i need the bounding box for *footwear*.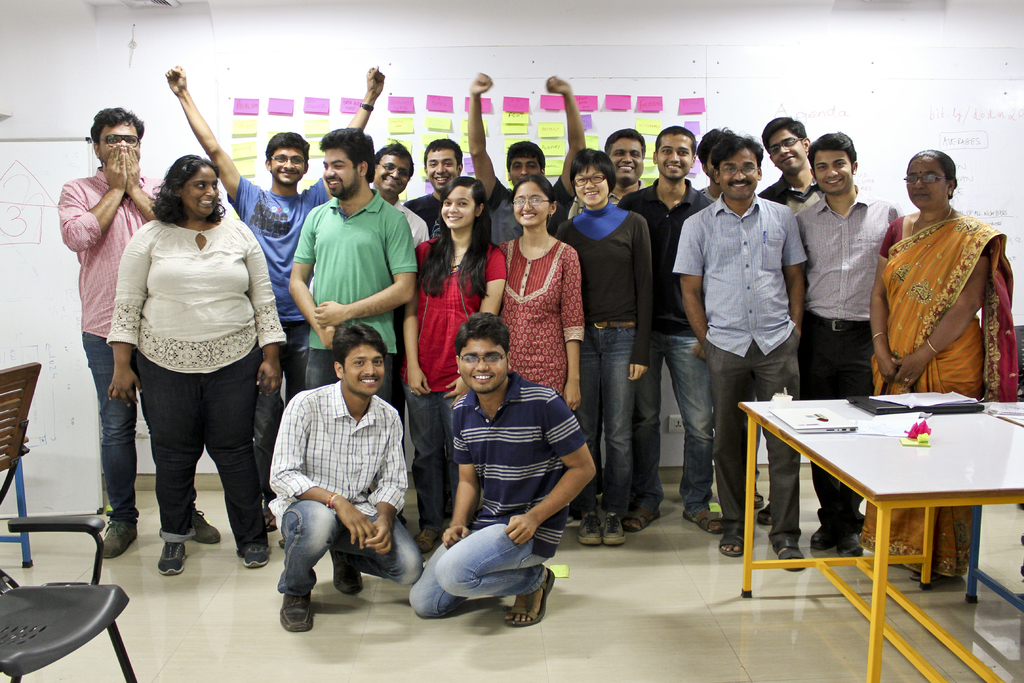
Here it is: {"x1": 576, "y1": 509, "x2": 600, "y2": 547}.
